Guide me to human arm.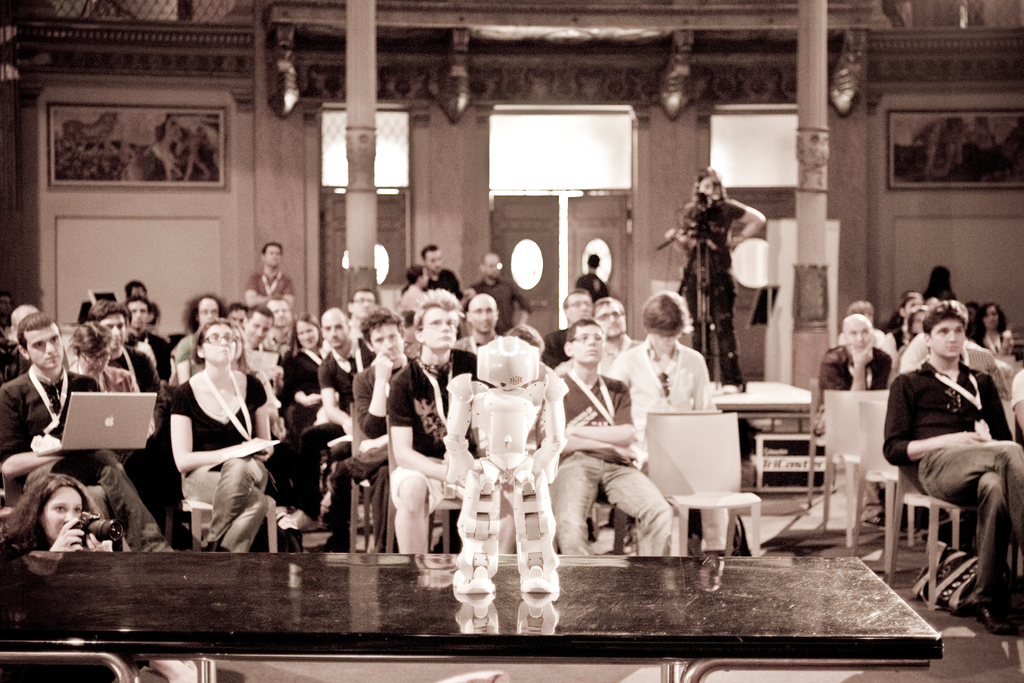
Guidance: locate(721, 193, 767, 253).
